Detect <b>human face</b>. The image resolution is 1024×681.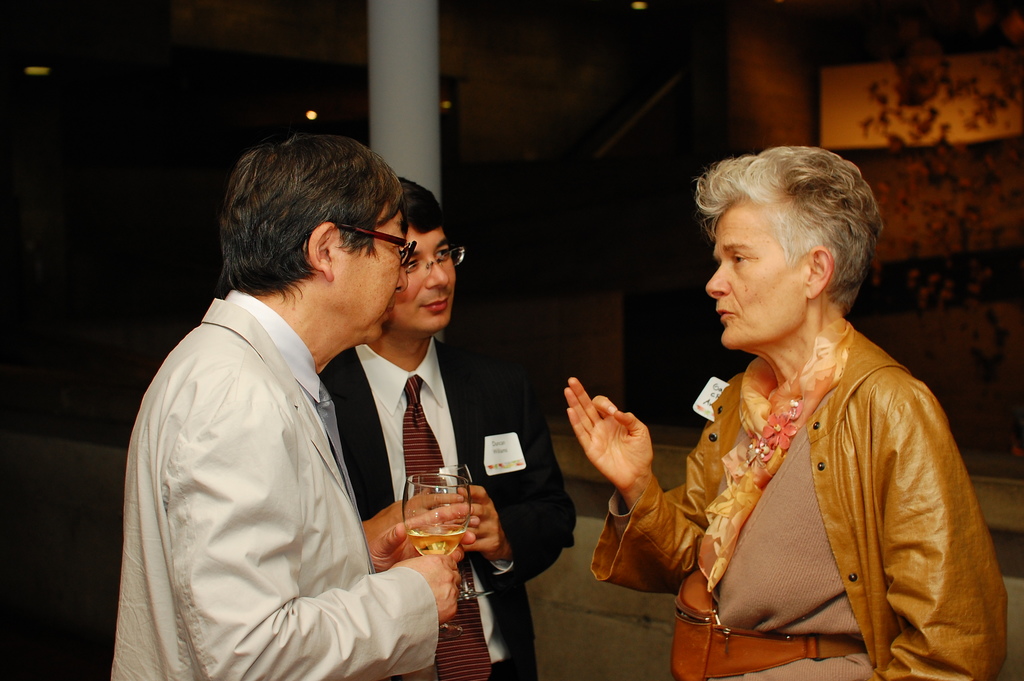
bbox(706, 197, 806, 356).
